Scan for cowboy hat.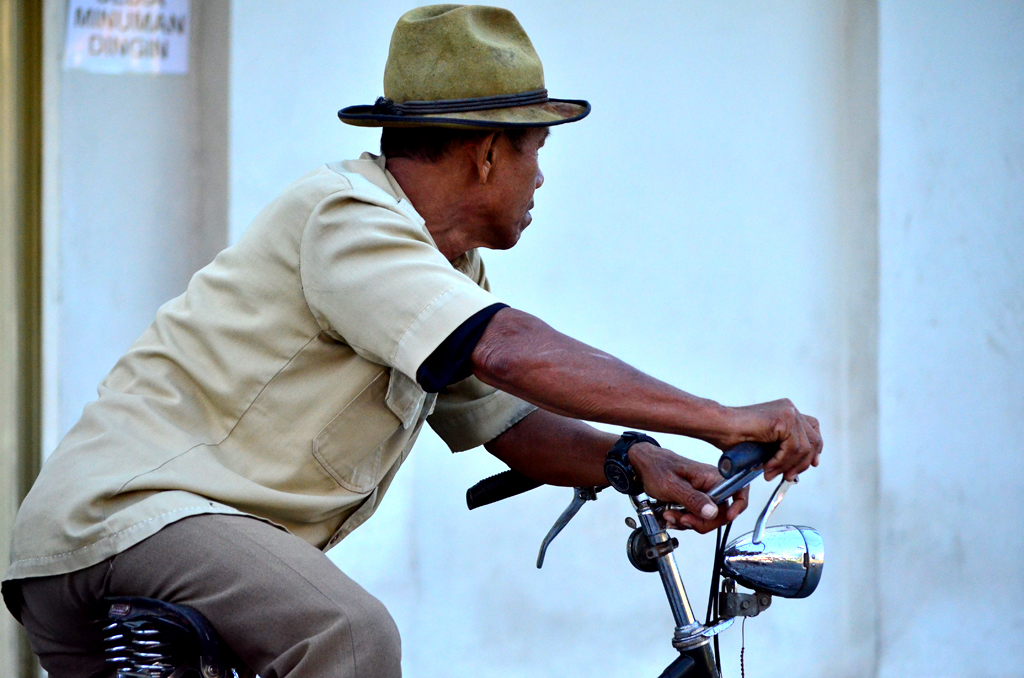
Scan result: rect(338, 4, 582, 132).
